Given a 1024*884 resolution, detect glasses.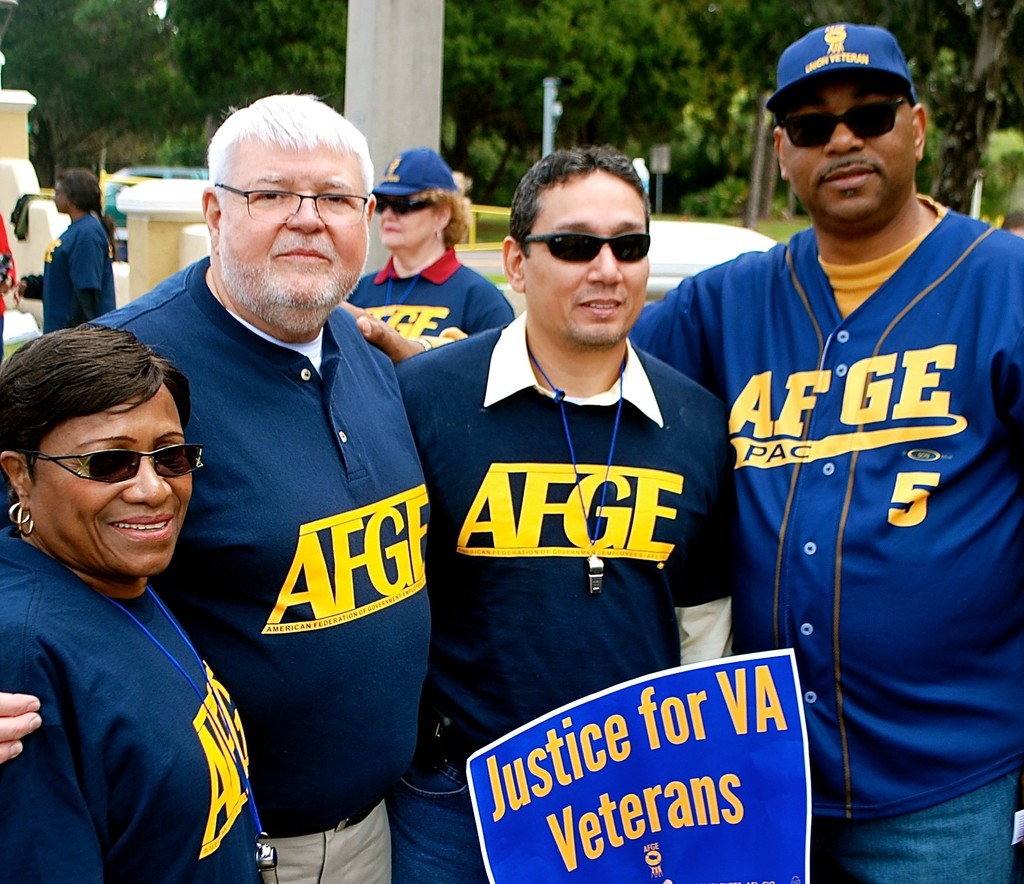
bbox=[23, 449, 209, 486].
